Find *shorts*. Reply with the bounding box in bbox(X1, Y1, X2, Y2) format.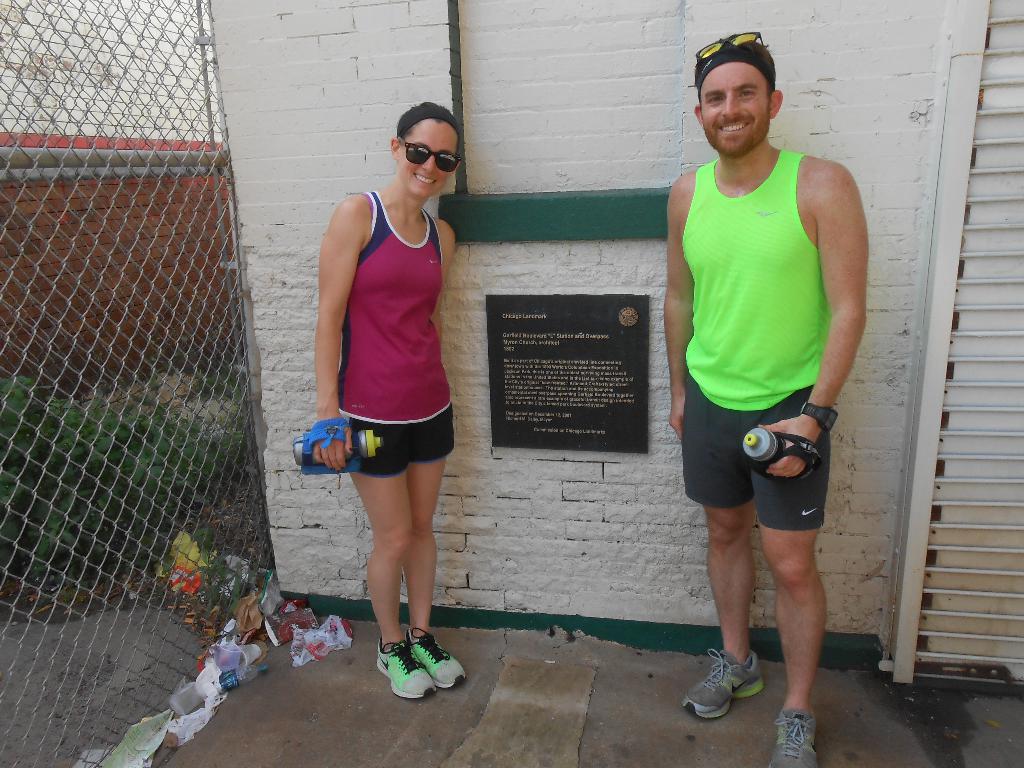
bbox(344, 404, 457, 479).
